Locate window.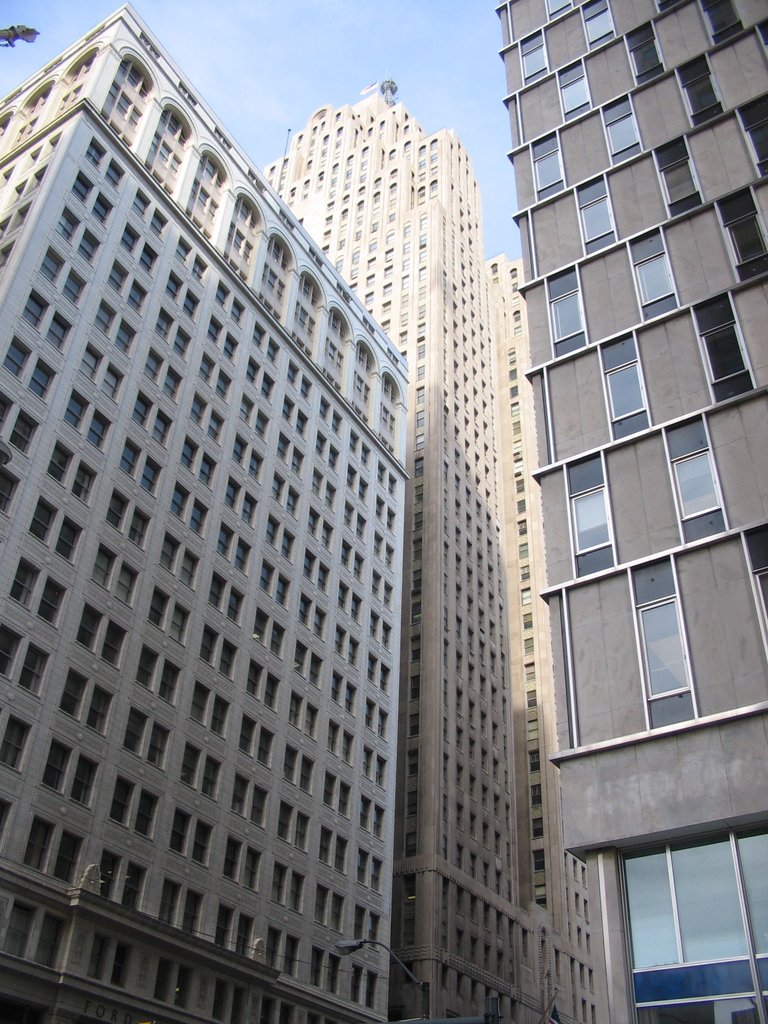
Bounding box: <region>127, 273, 147, 319</region>.
